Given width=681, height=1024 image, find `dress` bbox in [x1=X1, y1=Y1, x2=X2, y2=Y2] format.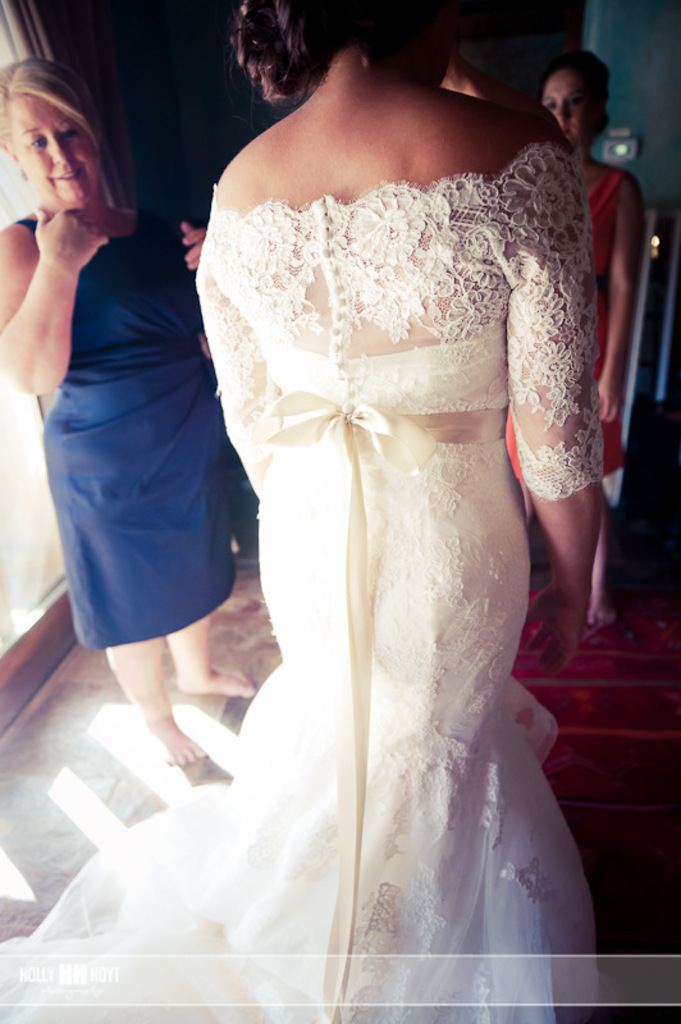
[x1=0, y1=150, x2=607, y2=1023].
